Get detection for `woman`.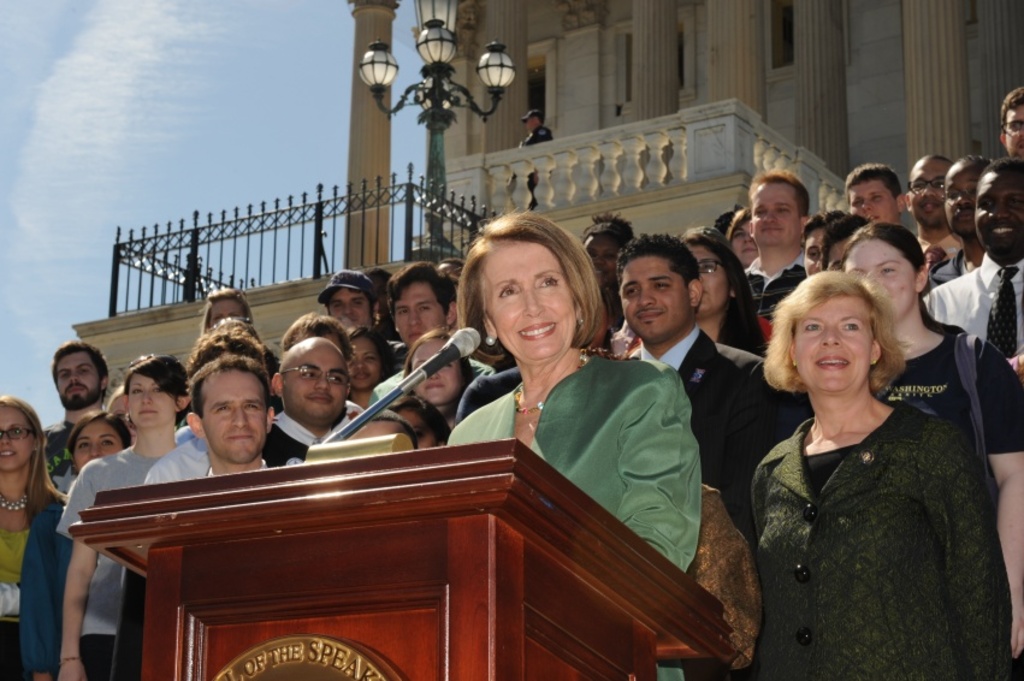
Detection: <box>730,201,753,270</box>.
